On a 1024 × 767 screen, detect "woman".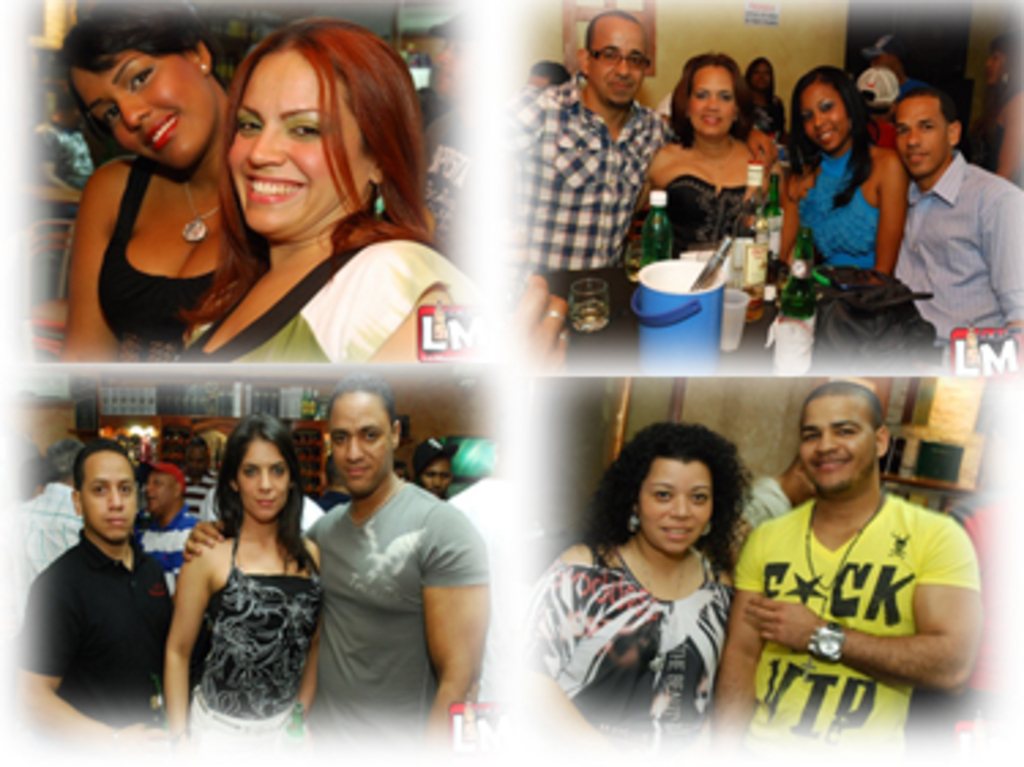
[x1=156, y1=415, x2=322, y2=742].
